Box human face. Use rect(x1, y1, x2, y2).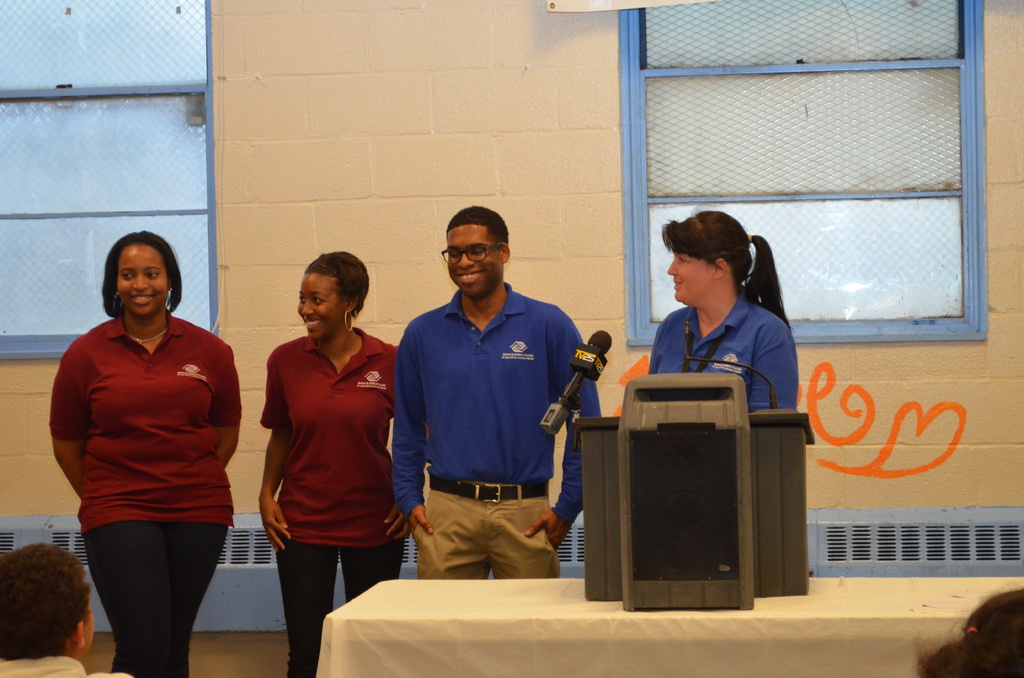
rect(296, 275, 346, 336).
